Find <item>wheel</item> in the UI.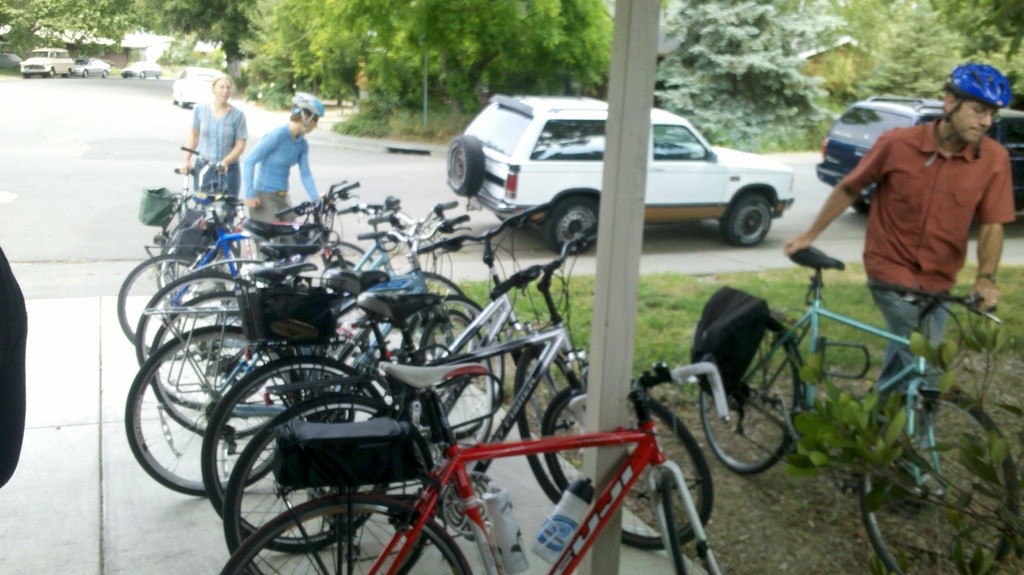
UI element at rect(543, 382, 711, 550).
